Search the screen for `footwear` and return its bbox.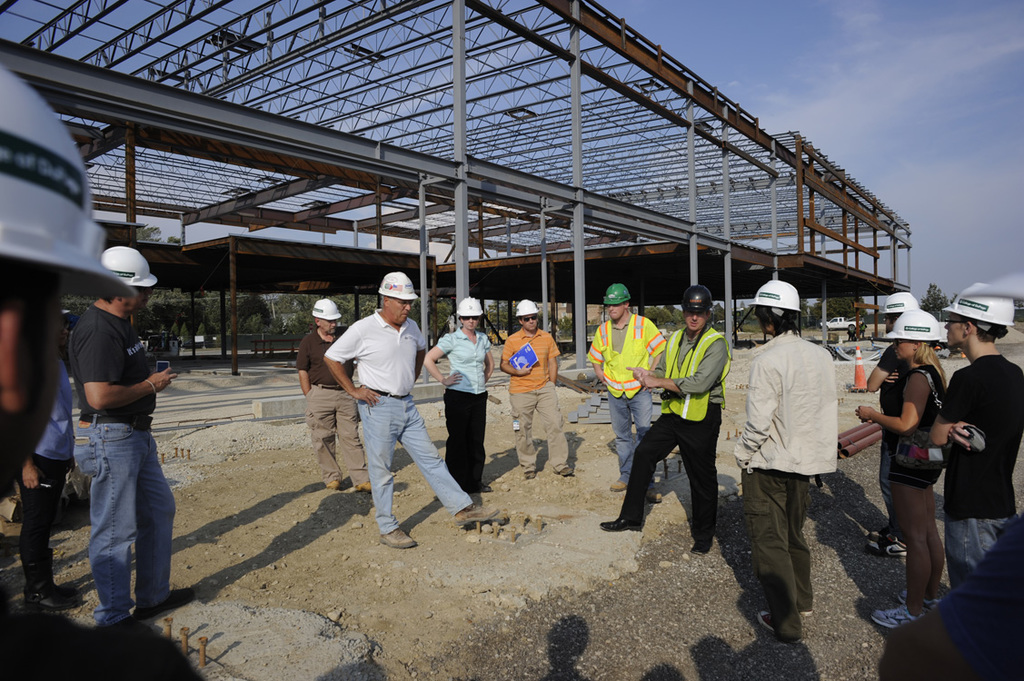
Found: bbox(865, 530, 906, 558).
